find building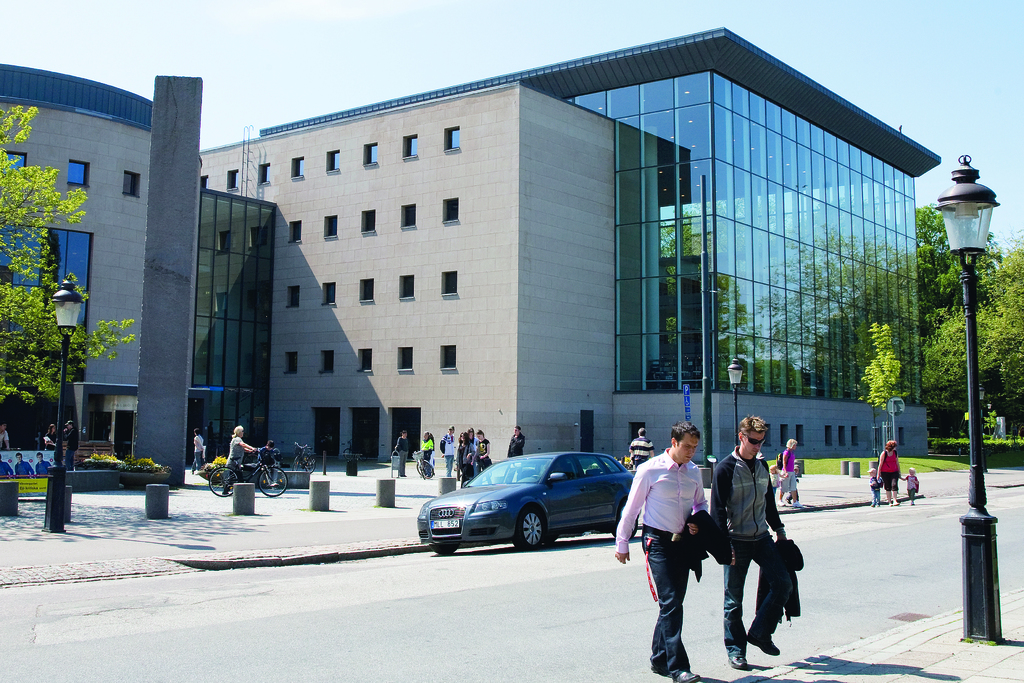
198 29 916 478
